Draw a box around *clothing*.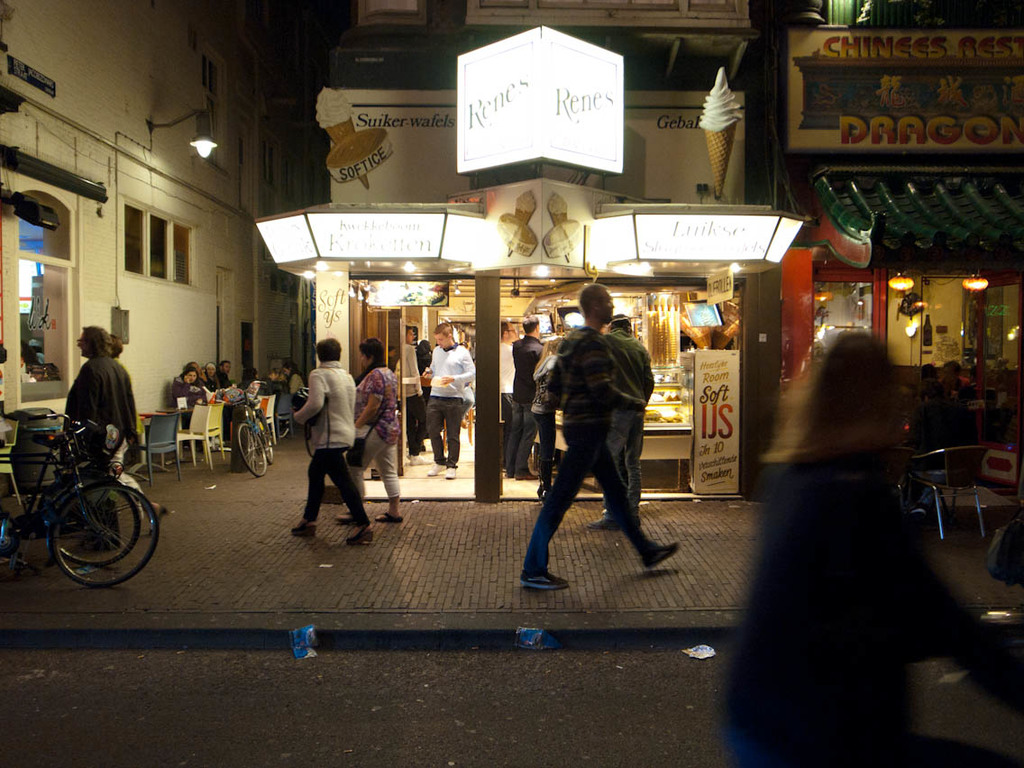
crop(714, 445, 1023, 767).
